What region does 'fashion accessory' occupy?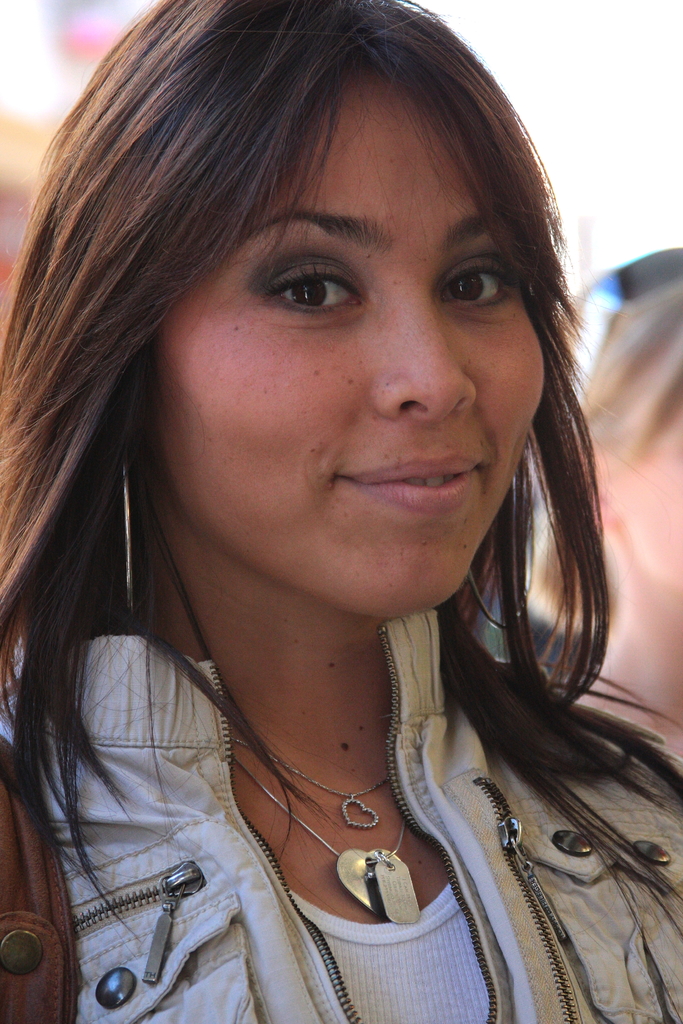
{"left": 224, "top": 727, "right": 392, "bottom": 832}.
